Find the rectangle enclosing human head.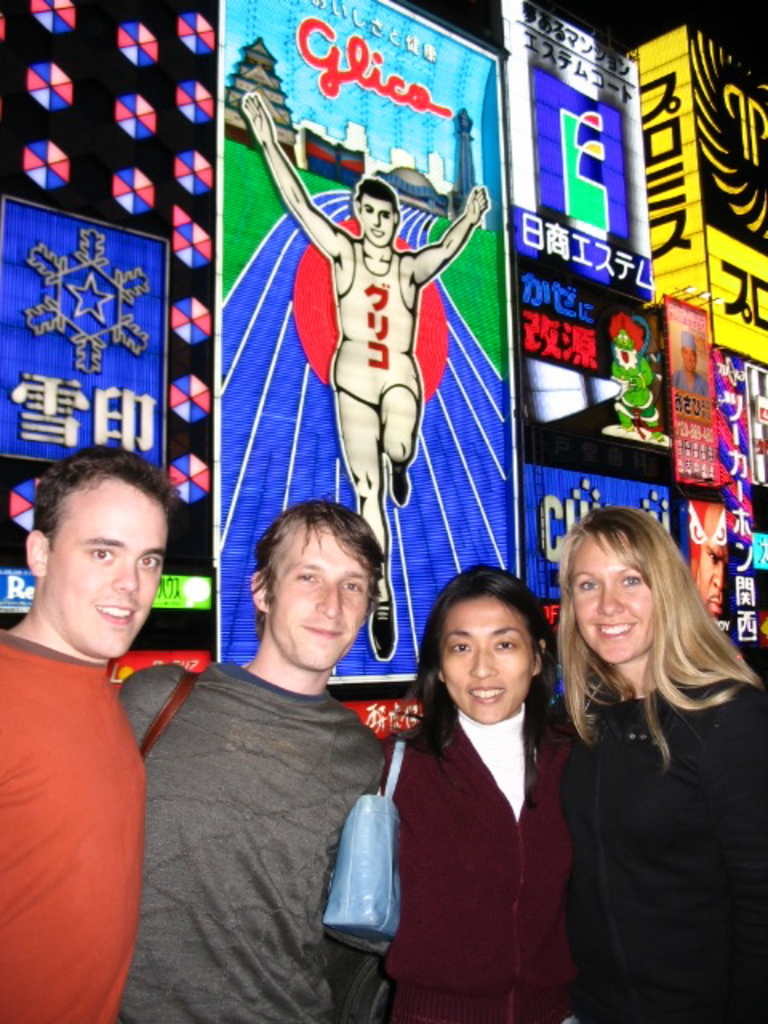
(678,338,698,371).
